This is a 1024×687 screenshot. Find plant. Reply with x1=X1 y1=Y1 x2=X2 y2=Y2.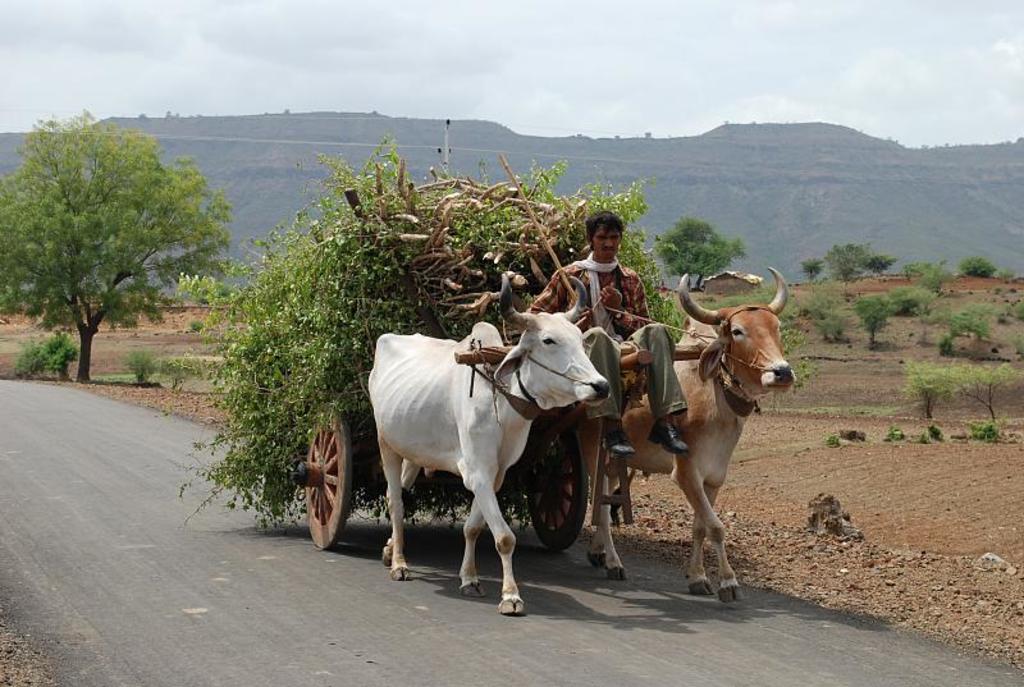
x1=111 y1=339 x2=182 y2=386.
